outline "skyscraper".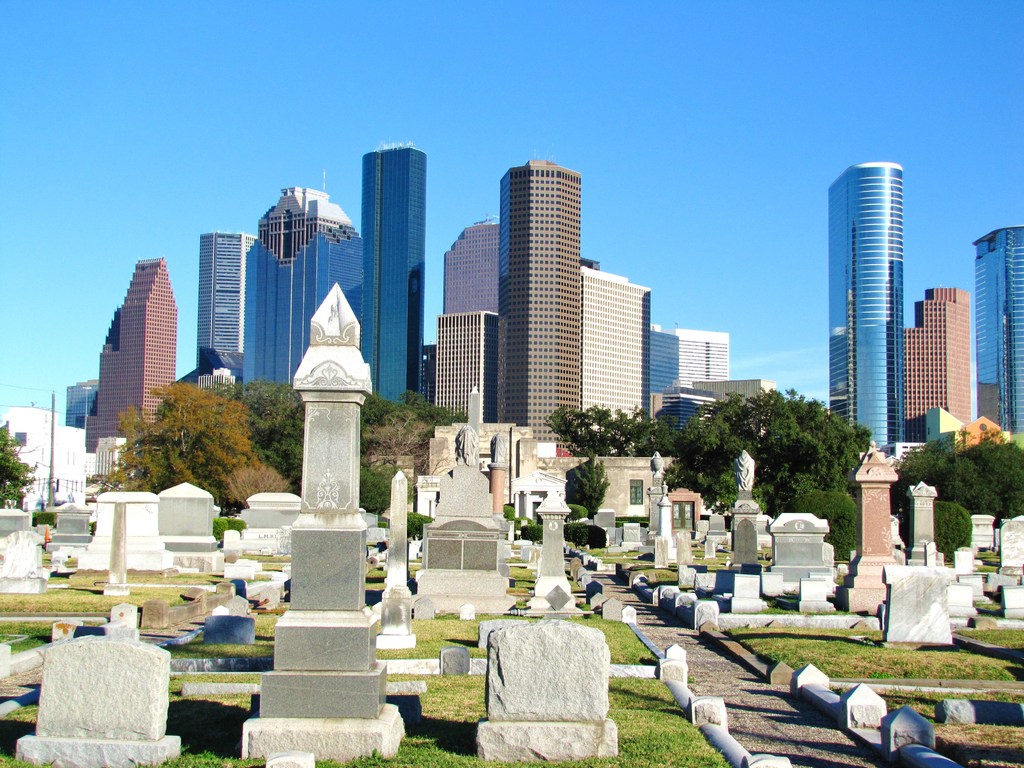
Outline: l=208, t=234, r=264, b=371.
